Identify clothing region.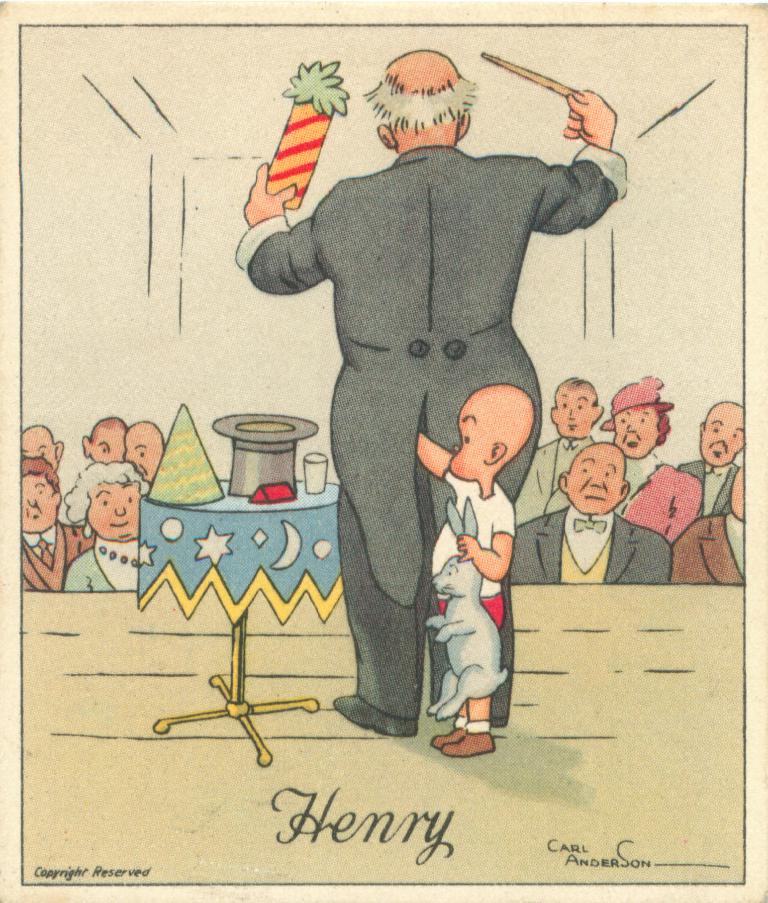
Region: x1=510, y1=503, x2=670, y2=583.
